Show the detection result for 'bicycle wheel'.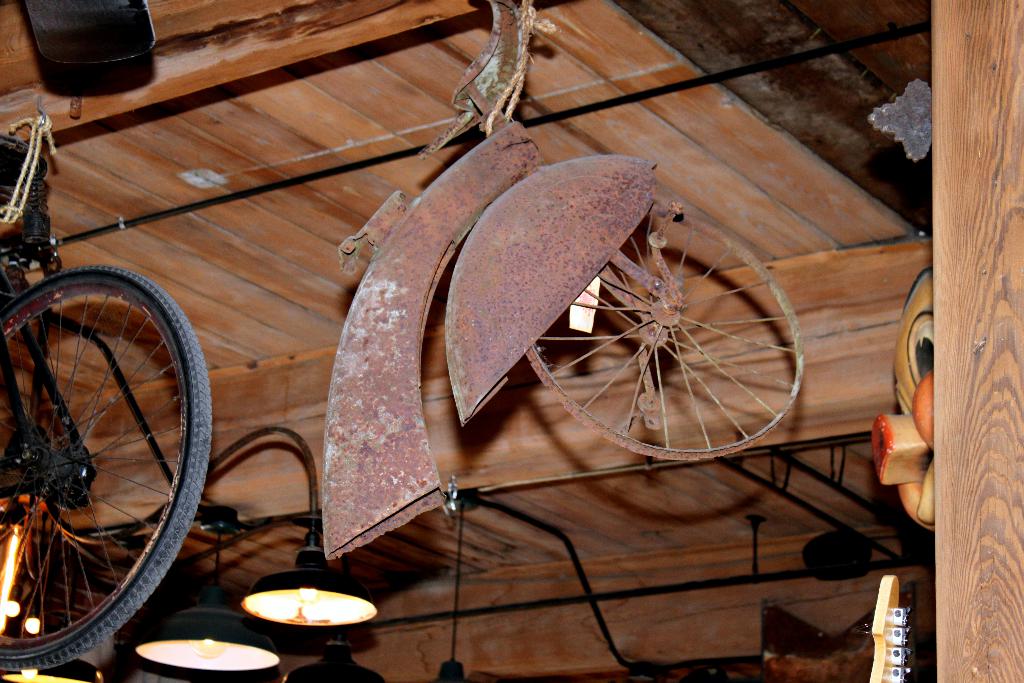
bbox=[0, 259, 214, 666].
